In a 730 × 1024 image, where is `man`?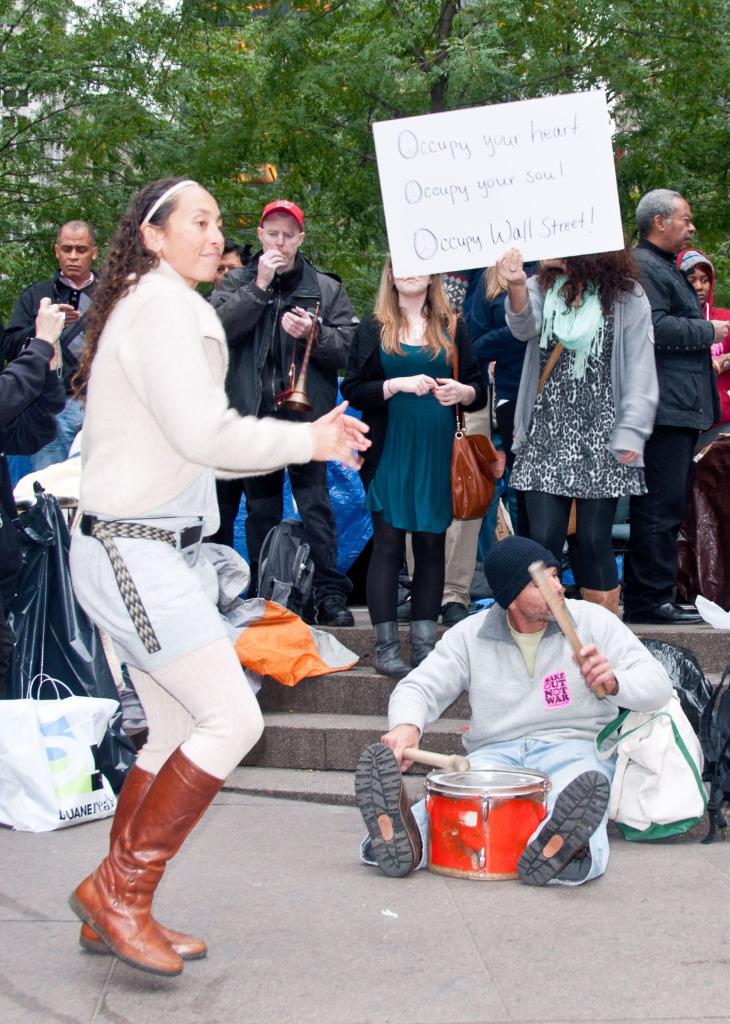
380,543,690,853.
